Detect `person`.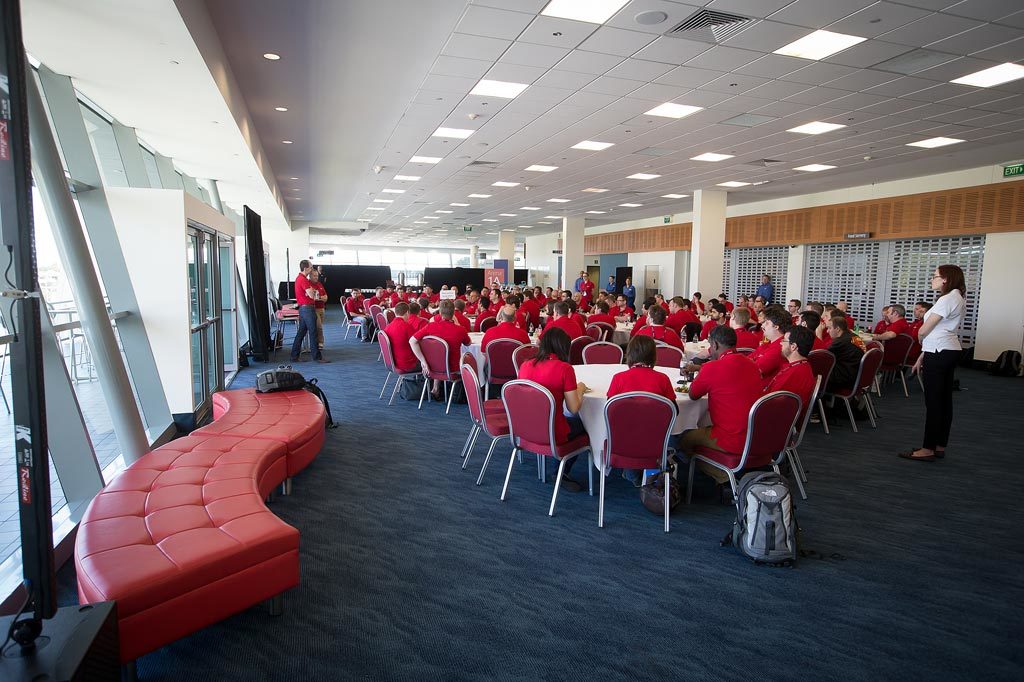
Detected at [910,301,938,343].
